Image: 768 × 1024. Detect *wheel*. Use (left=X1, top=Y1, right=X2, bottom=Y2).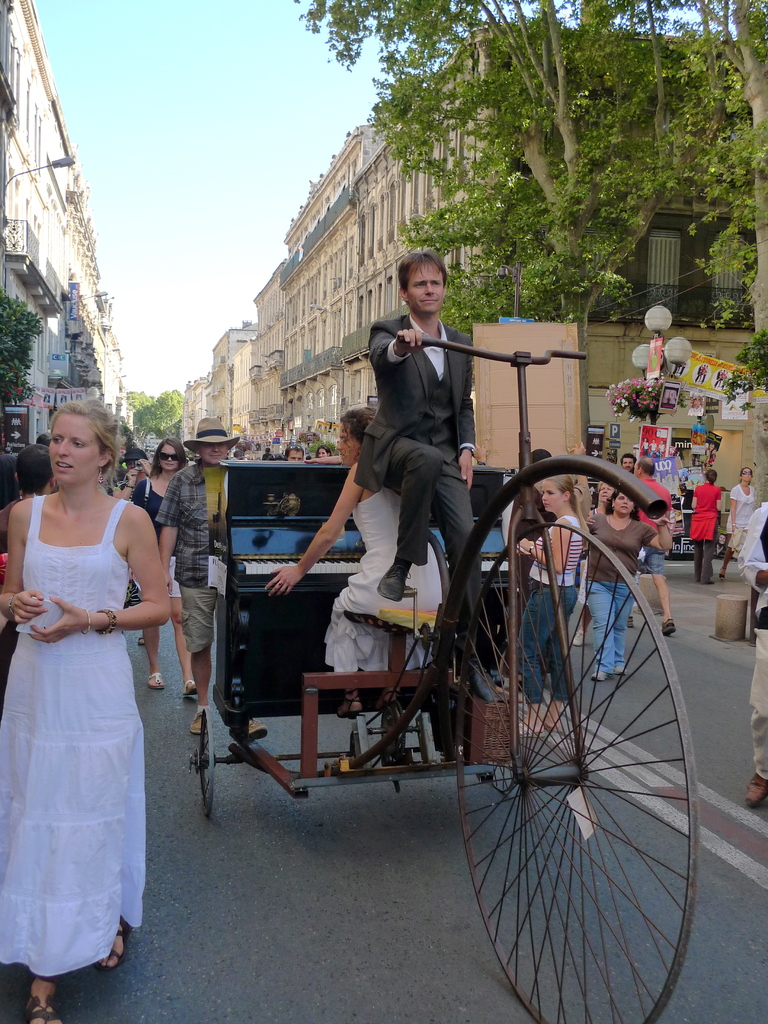
(left=449, top=473, right=701, bottom=1013).
